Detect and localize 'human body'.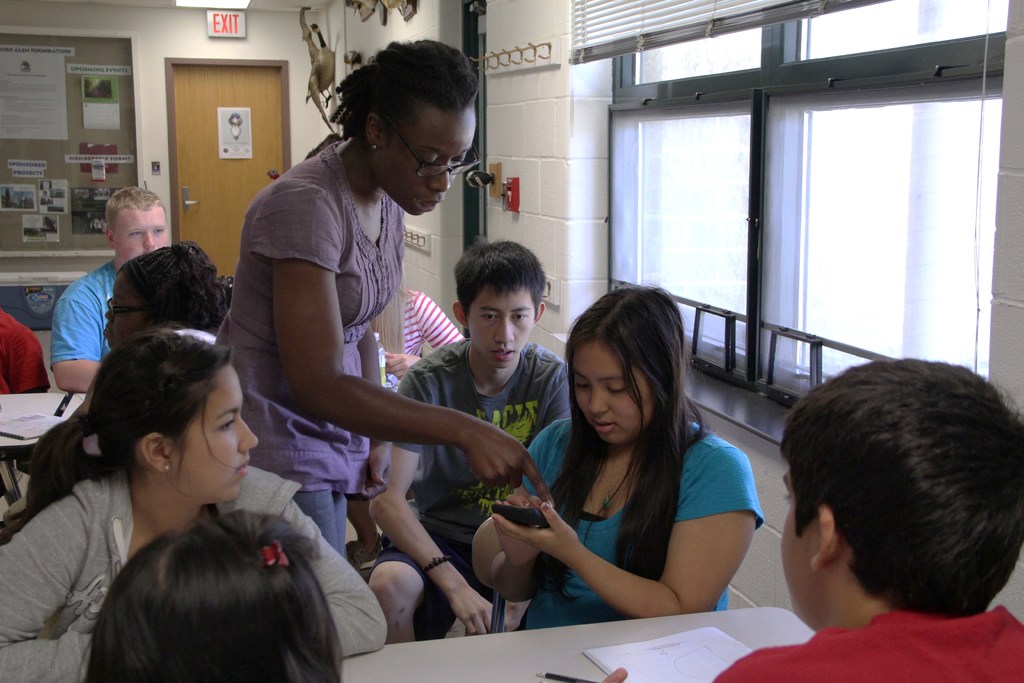
Localized at [left=371, top=334, right=574, bottom=630].
